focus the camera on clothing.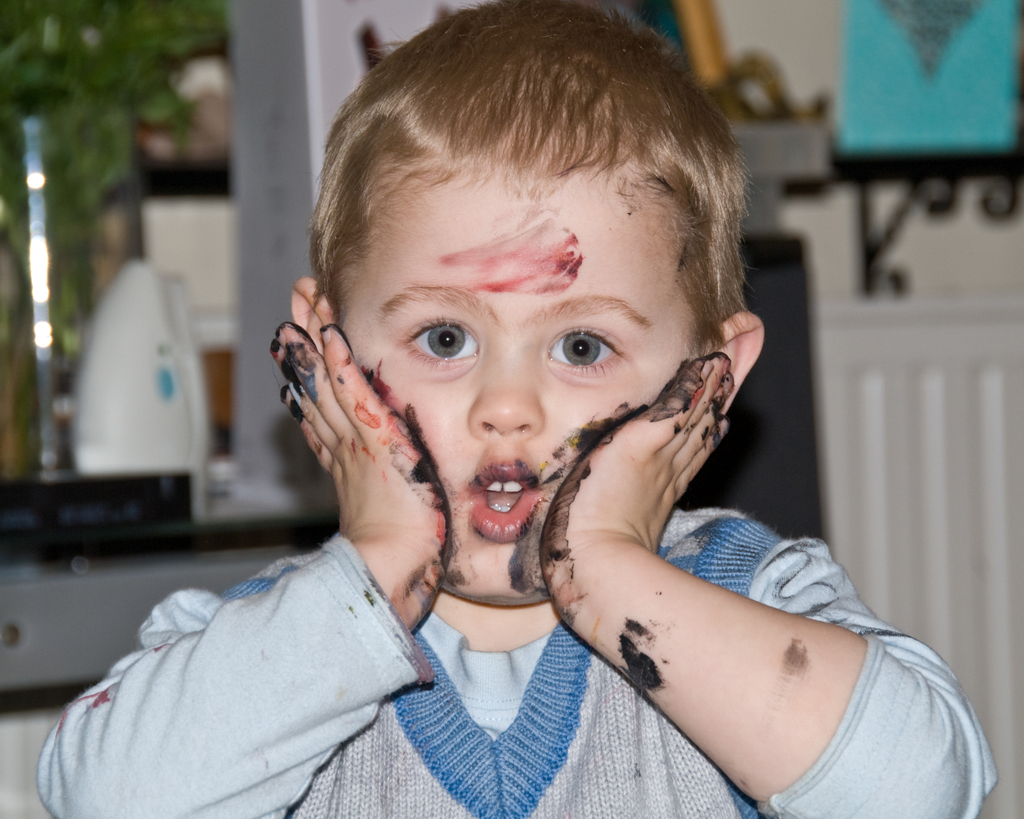
Focus region: detection(52, 365, 907, 808).
